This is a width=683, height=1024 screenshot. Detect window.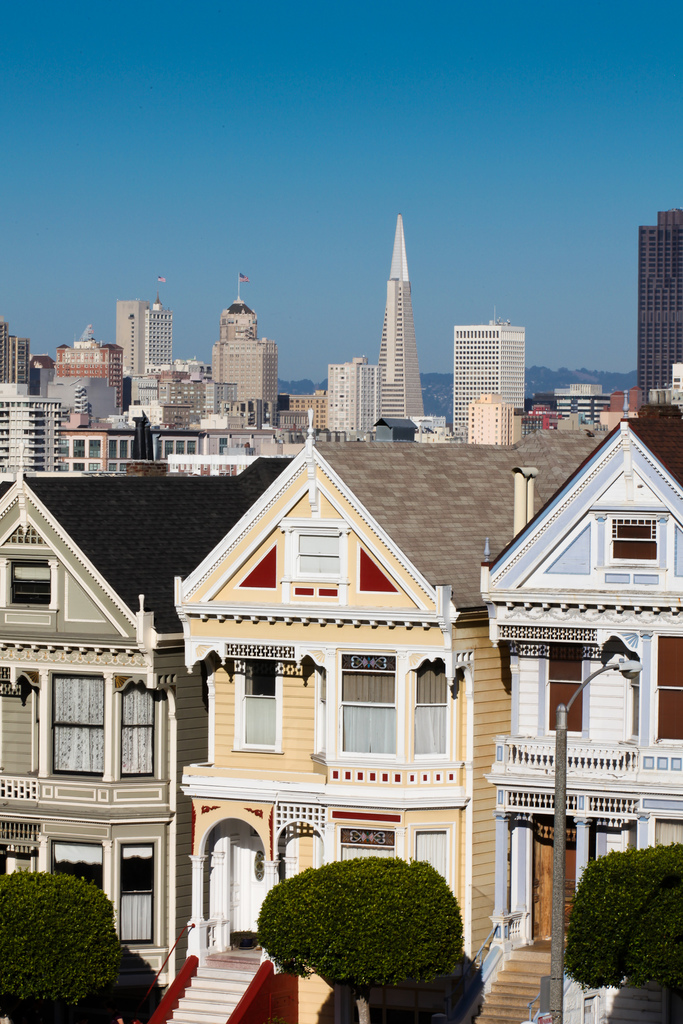
box=[652, 629, 682, 746].
